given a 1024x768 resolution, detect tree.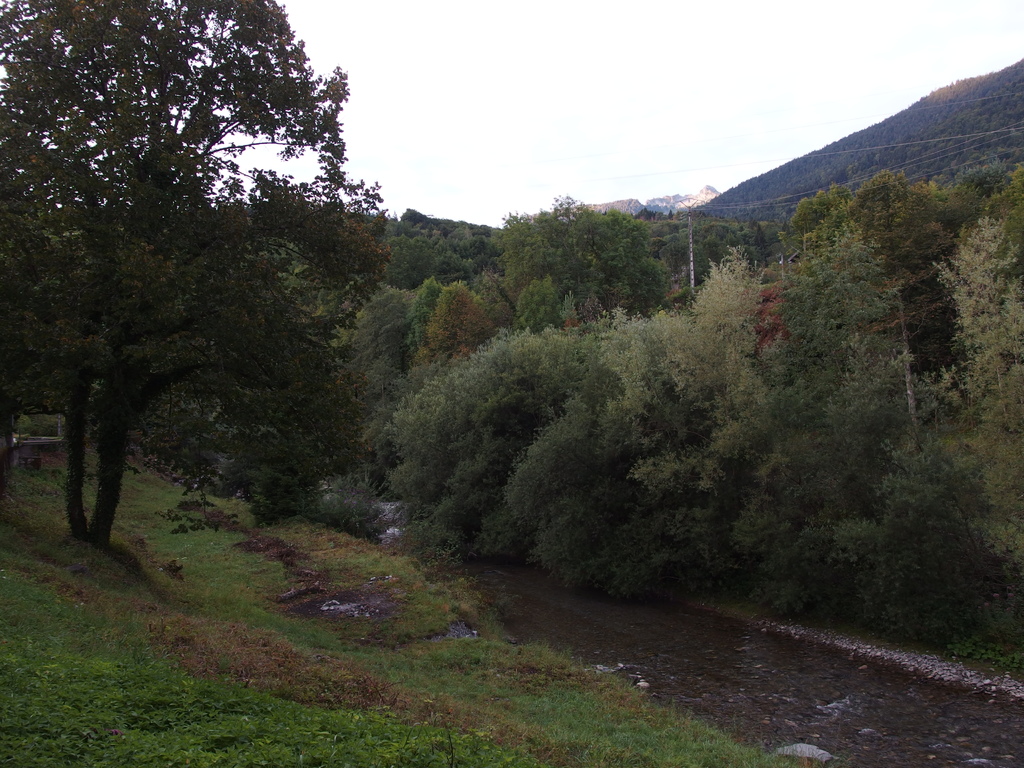
941,218,1023,439.
